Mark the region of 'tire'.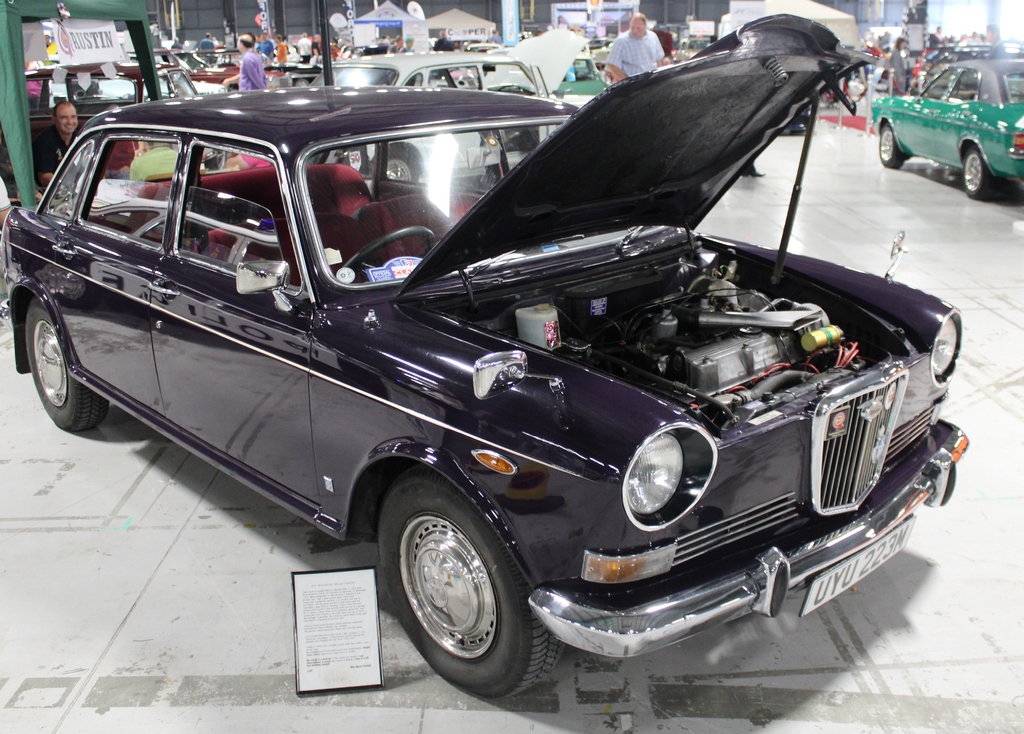
Region: {"left": 874, "top": 126, "right": 906, "bottom": 170}.
